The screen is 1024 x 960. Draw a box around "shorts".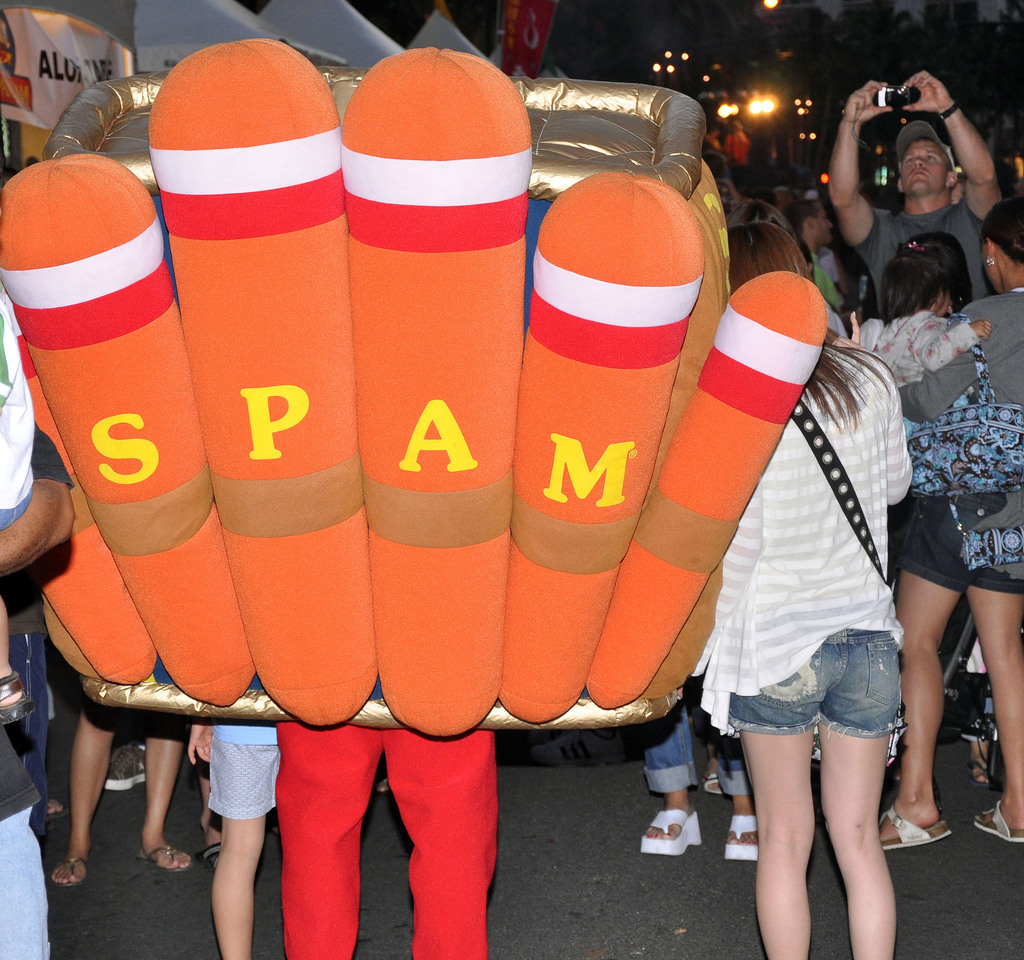
(left=728, top=631, right=904, bottom=739).
